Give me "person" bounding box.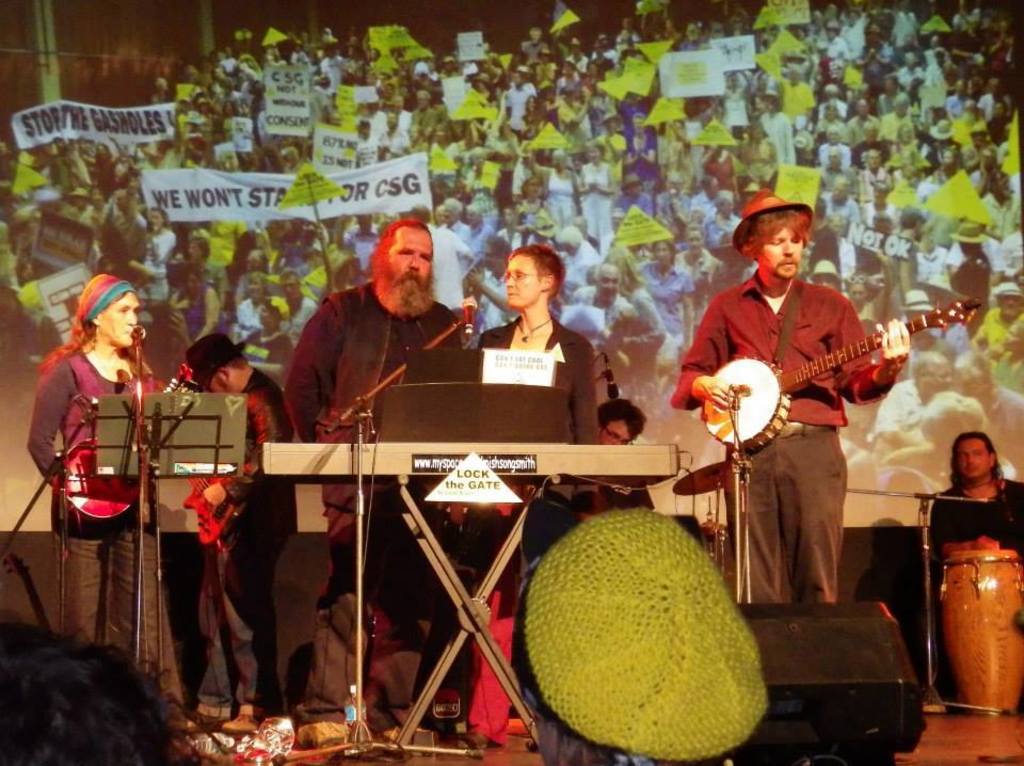
[278,224,476,731].
